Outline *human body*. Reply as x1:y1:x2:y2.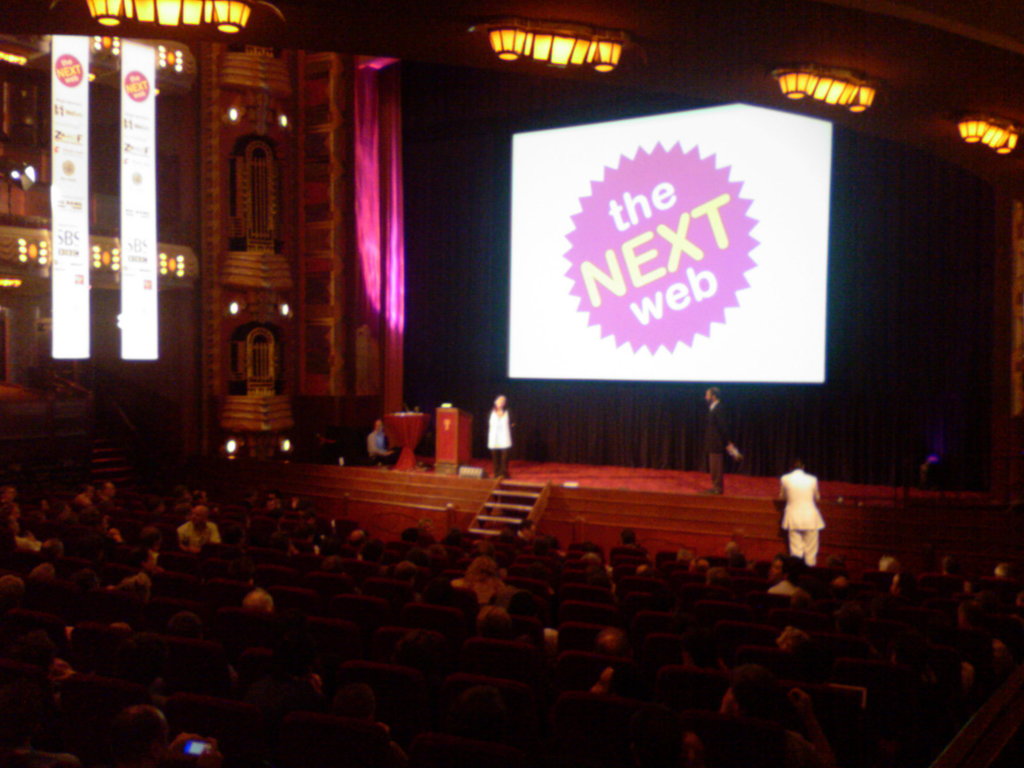
179:509:223:548.
